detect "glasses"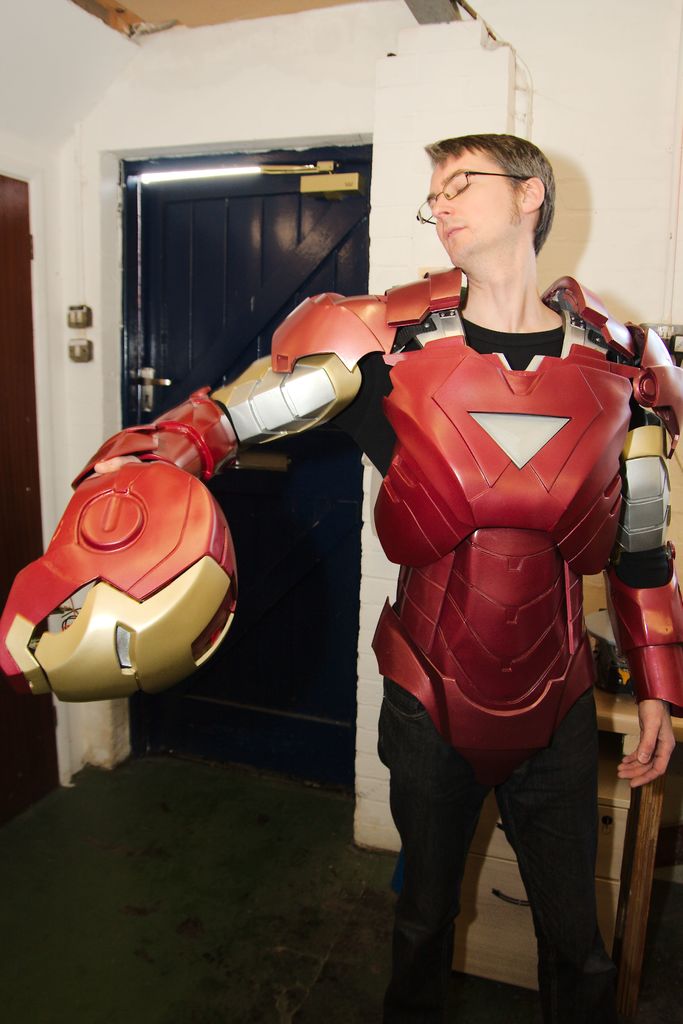
409 162 538 237
